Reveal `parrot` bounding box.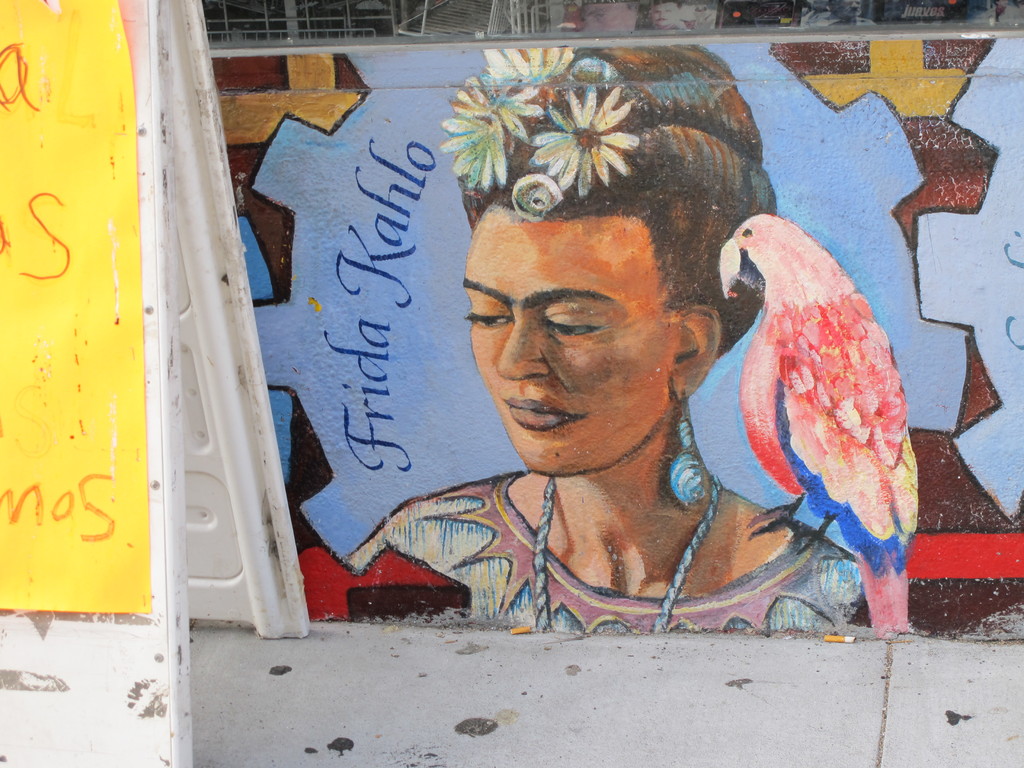
Revealed: x1=723, y1=214, x2=924, y2=633.
